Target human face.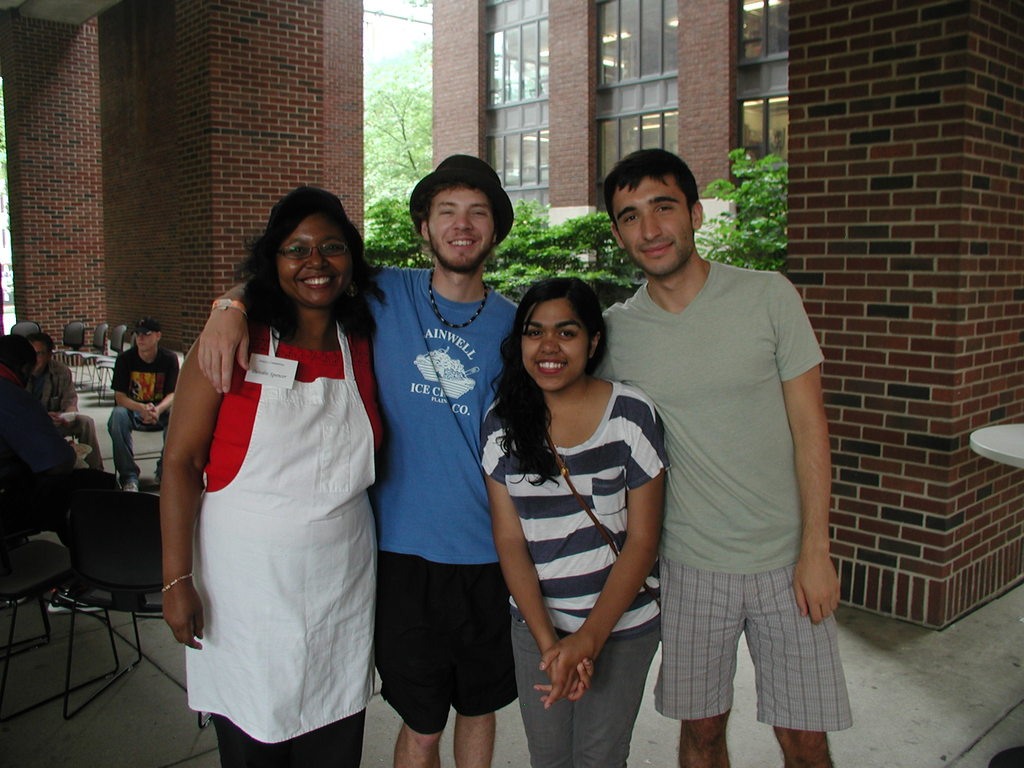
Target region: x1=426 y1=186 x2=494 y2=273.
